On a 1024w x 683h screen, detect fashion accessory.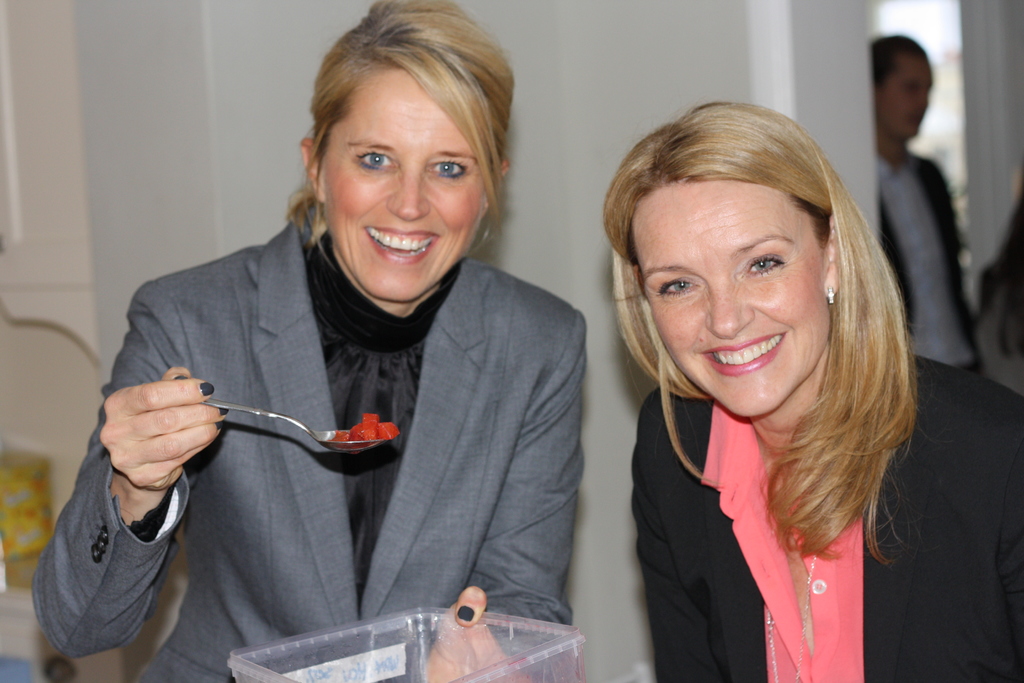
crop(818, 279, 842, 306).
